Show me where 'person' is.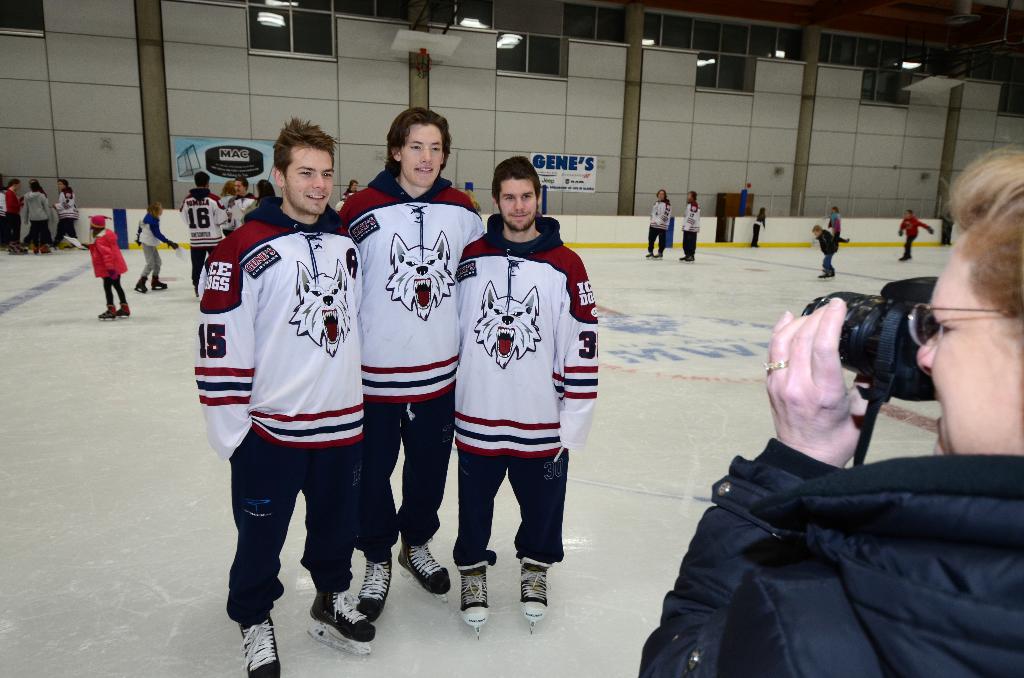
'person' is at rect(340, 113, 485, 615).
